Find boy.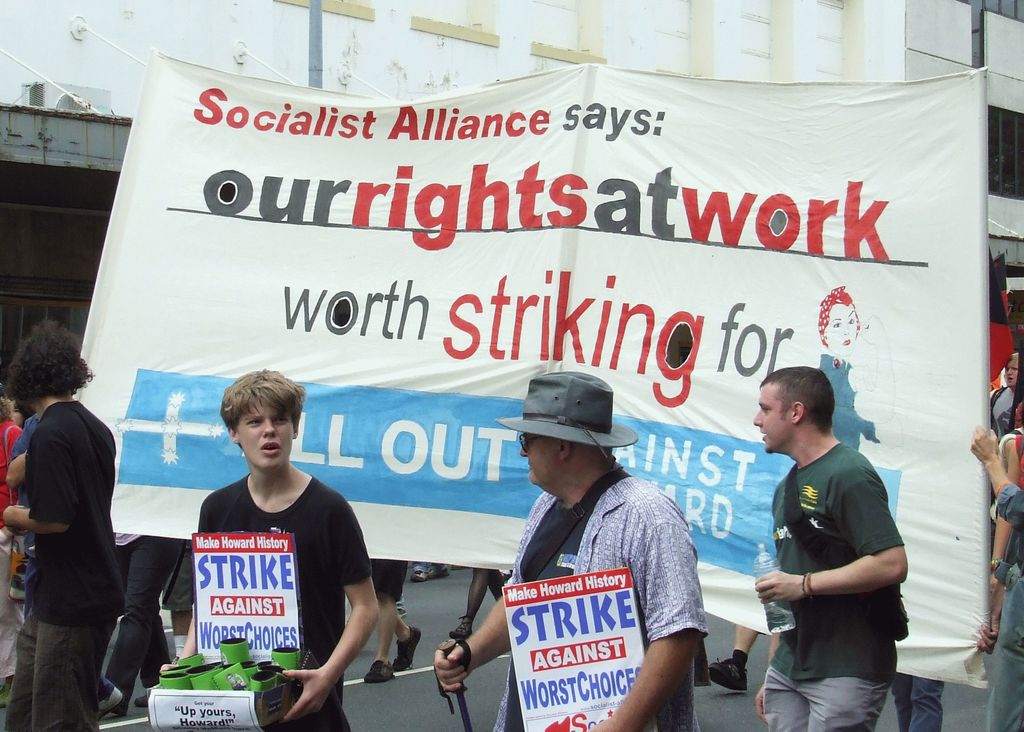
{"left": 158, "top": 373, "right": 385, "bottom": 731}.
